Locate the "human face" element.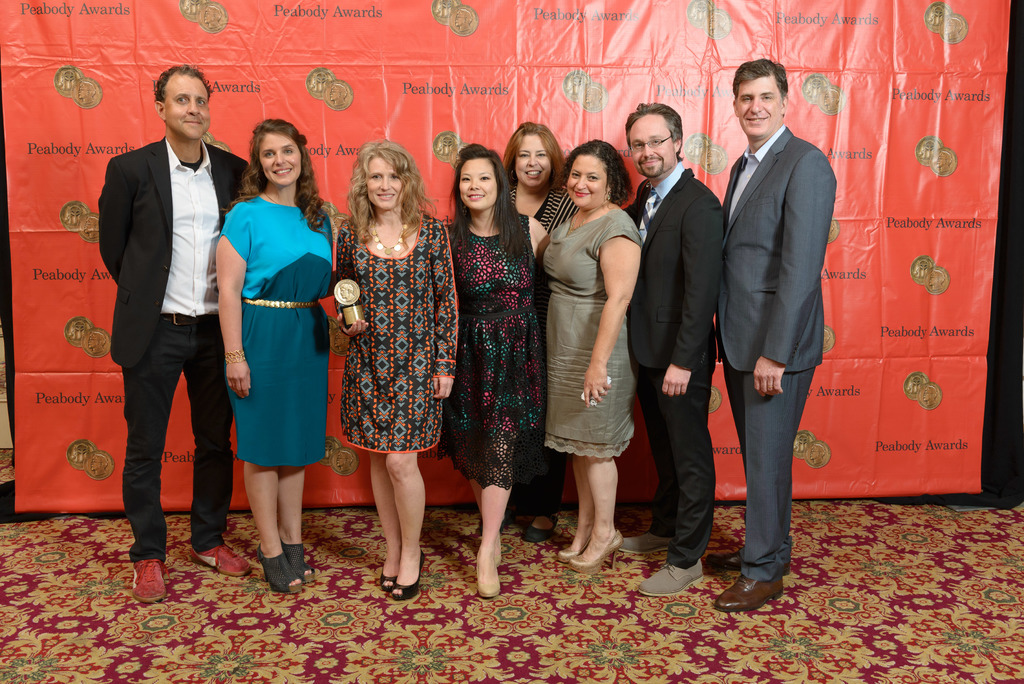
Element bbox: x1=257 y1=133 x2=301 y2=185.
